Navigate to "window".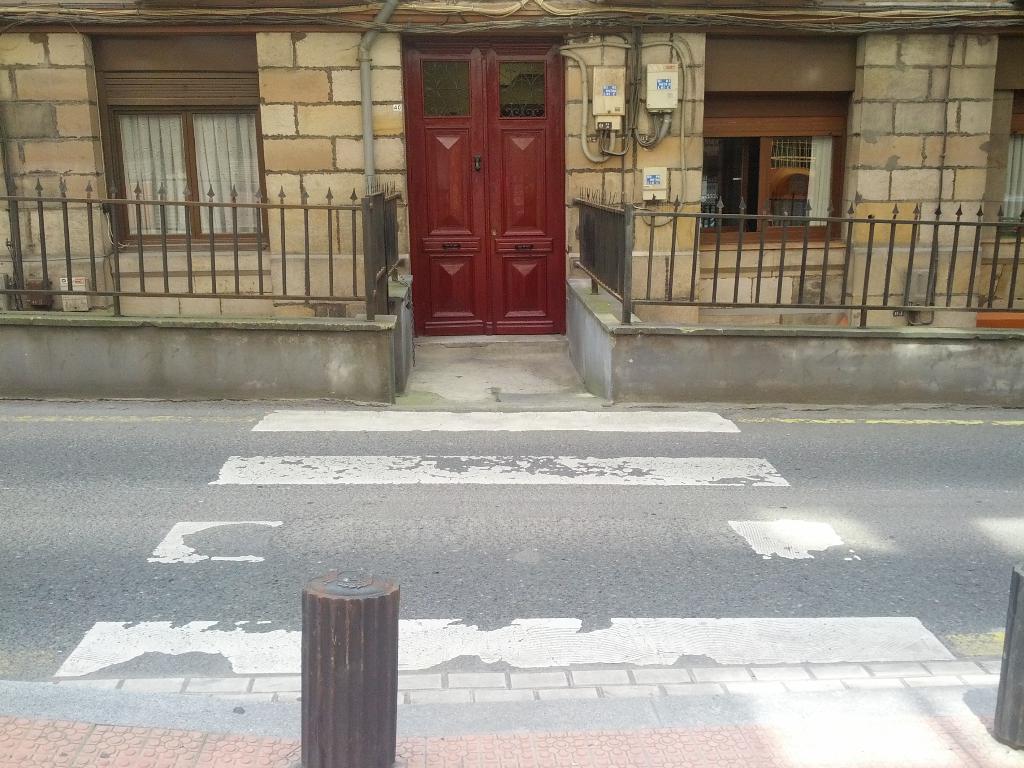
Navigation target: select_region(104, 109, 262, 244).
